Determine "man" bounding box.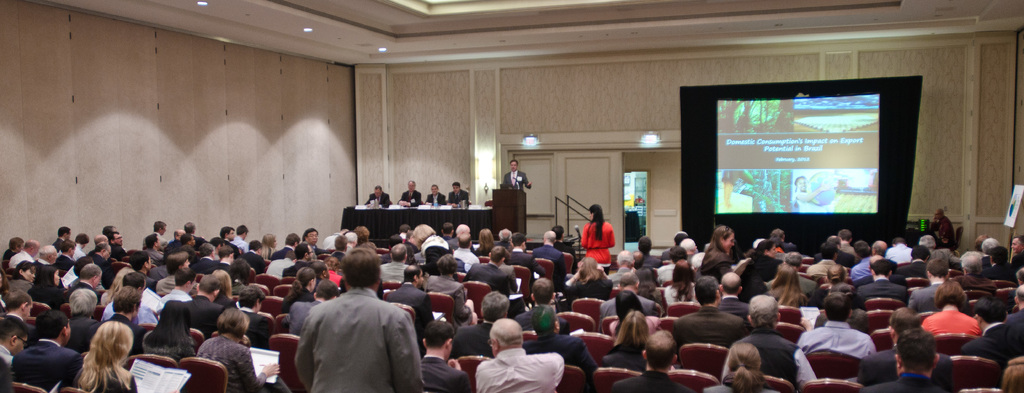
Determined: {"x1": 0, "y1": 314, "x2": 26, "y2": 382}.
